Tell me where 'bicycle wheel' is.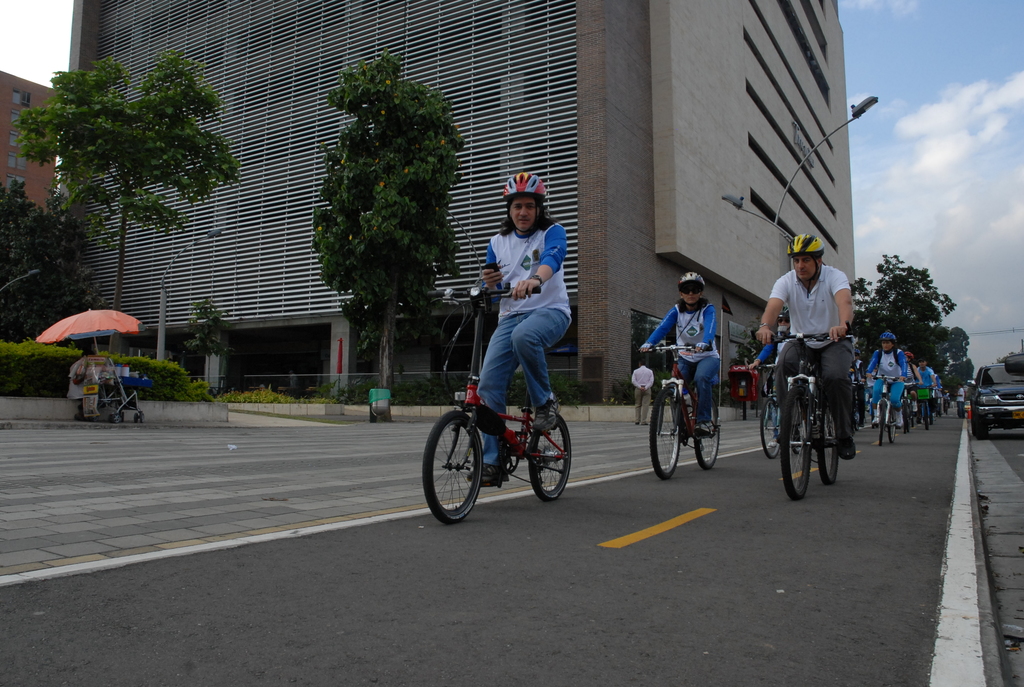
'bicycle wheel' is at x1=648 y1=384 x2=682 y2=481.
